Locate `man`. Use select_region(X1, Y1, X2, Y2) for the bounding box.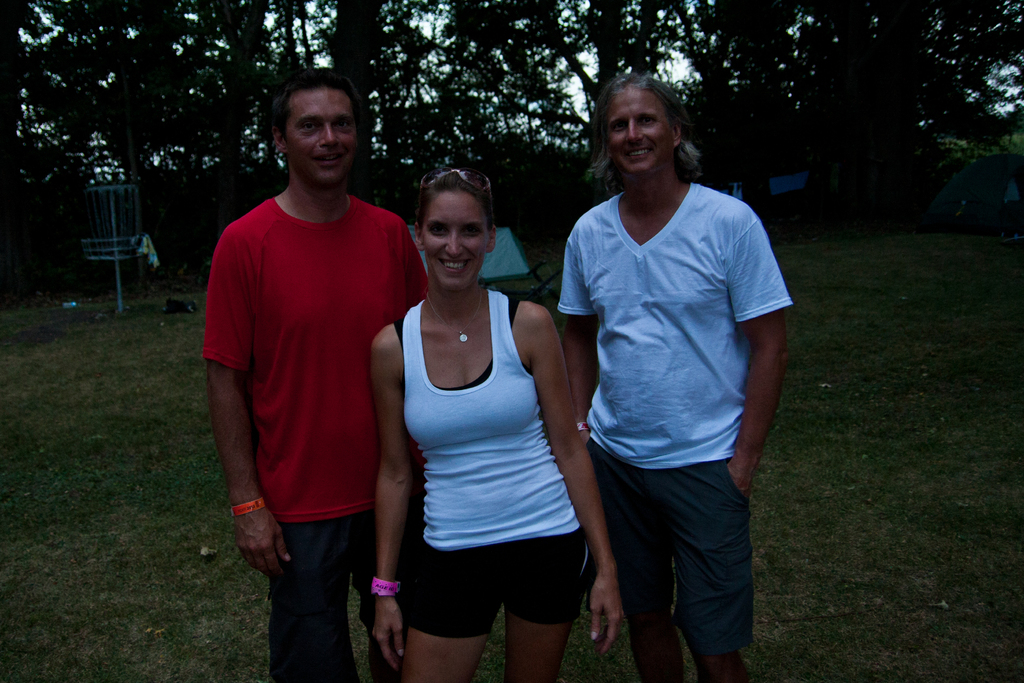
select_region(194, 63, 425, 648).
